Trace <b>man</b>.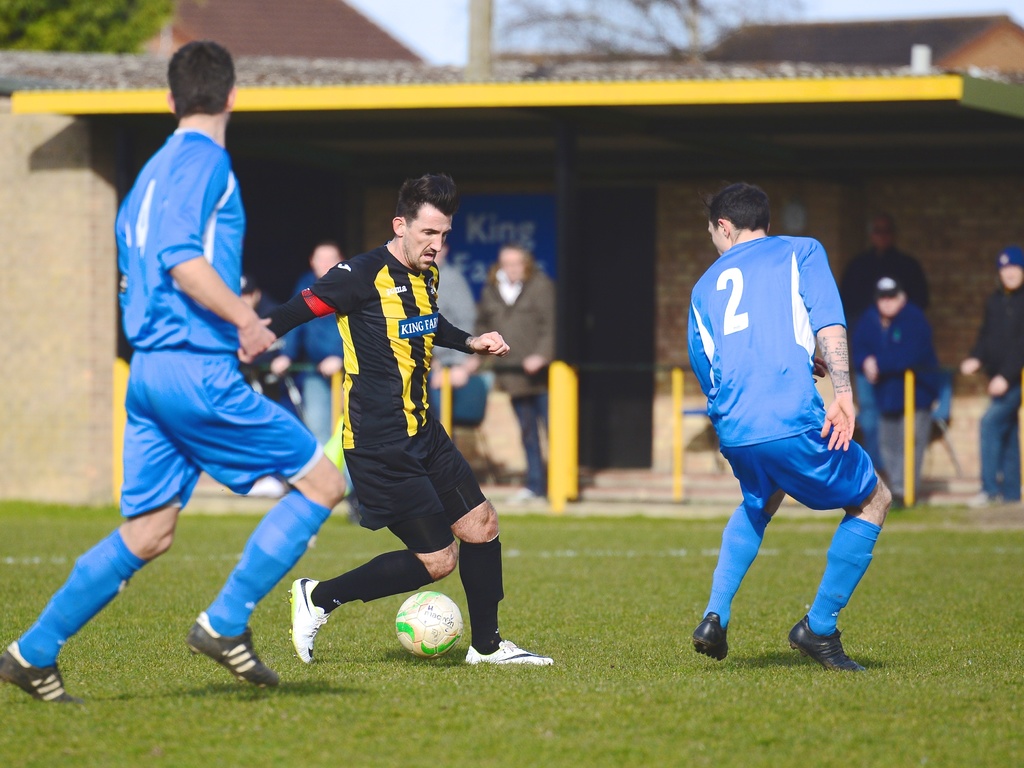
Traced to [852,274,943,500].
